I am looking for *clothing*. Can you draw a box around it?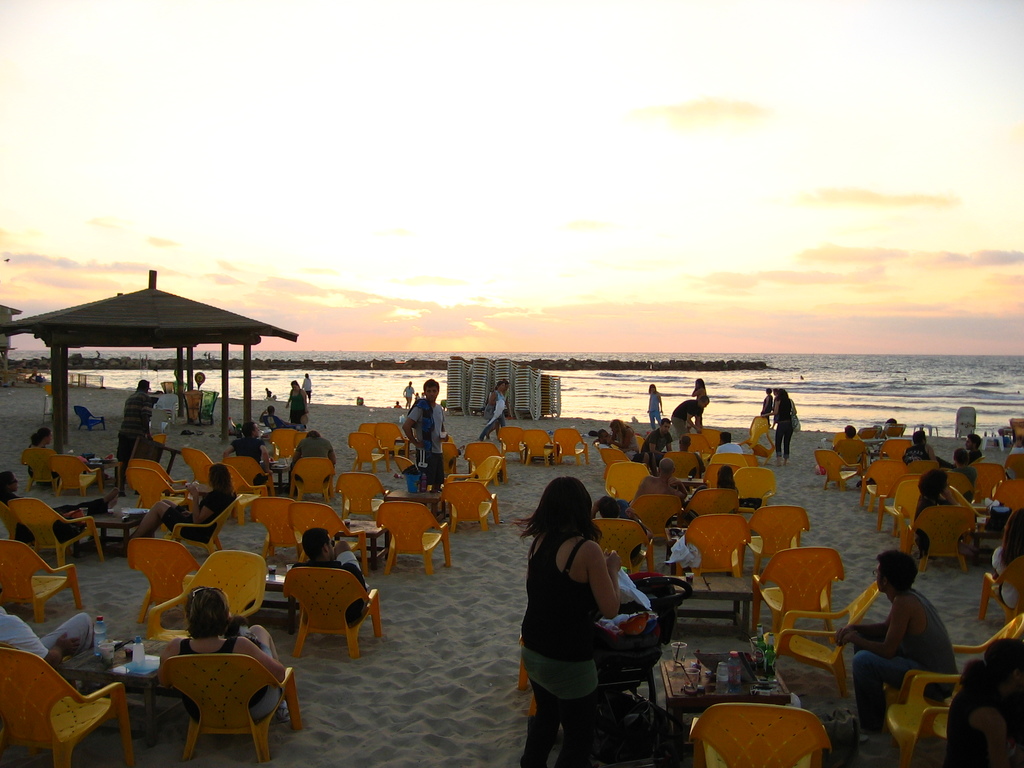
Sure, the bounding box is select_region(520, 530, 604, 706).
